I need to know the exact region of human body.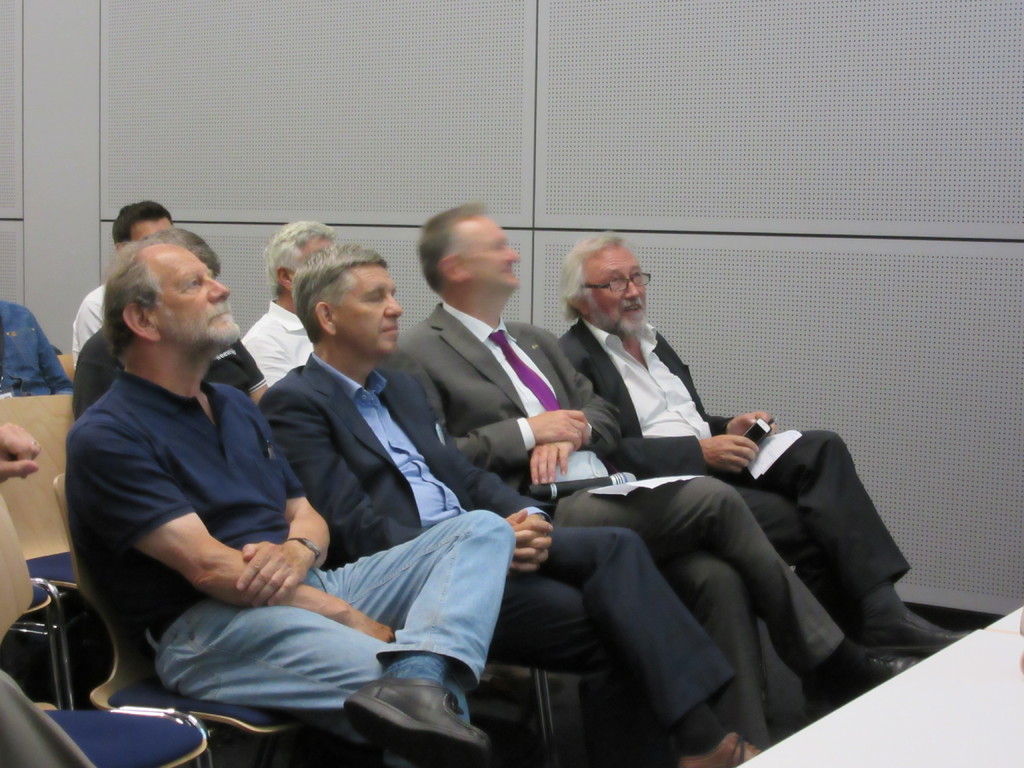
Region: 557:239:977:667.
